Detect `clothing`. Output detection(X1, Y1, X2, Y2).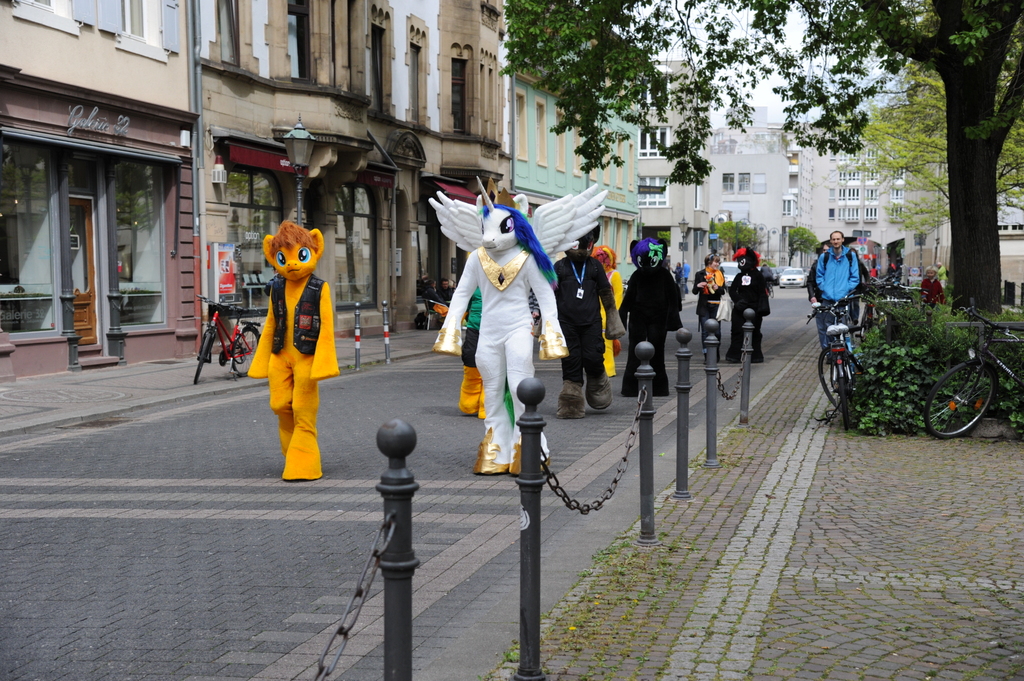
detection(728, 246, 772, 362).
